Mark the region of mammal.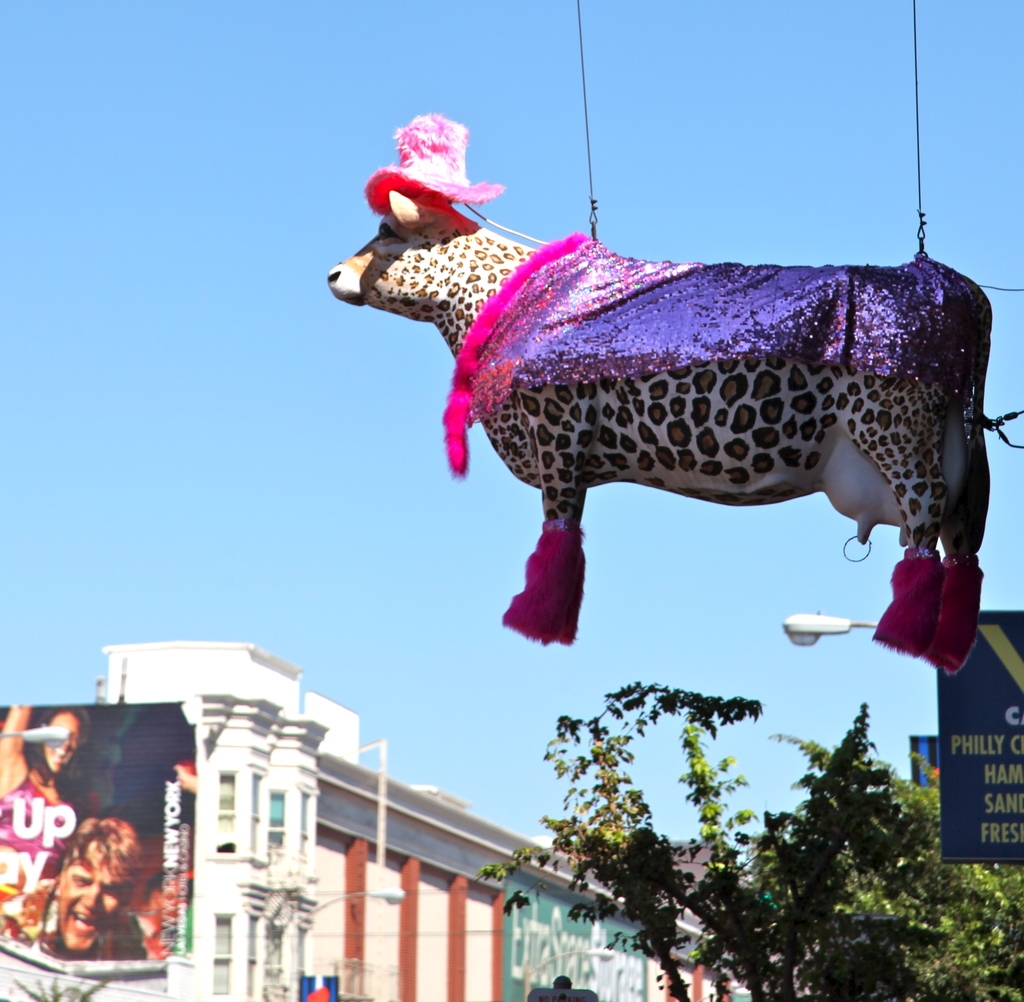
Region: <region>0, 700, 109, 942</region>.
